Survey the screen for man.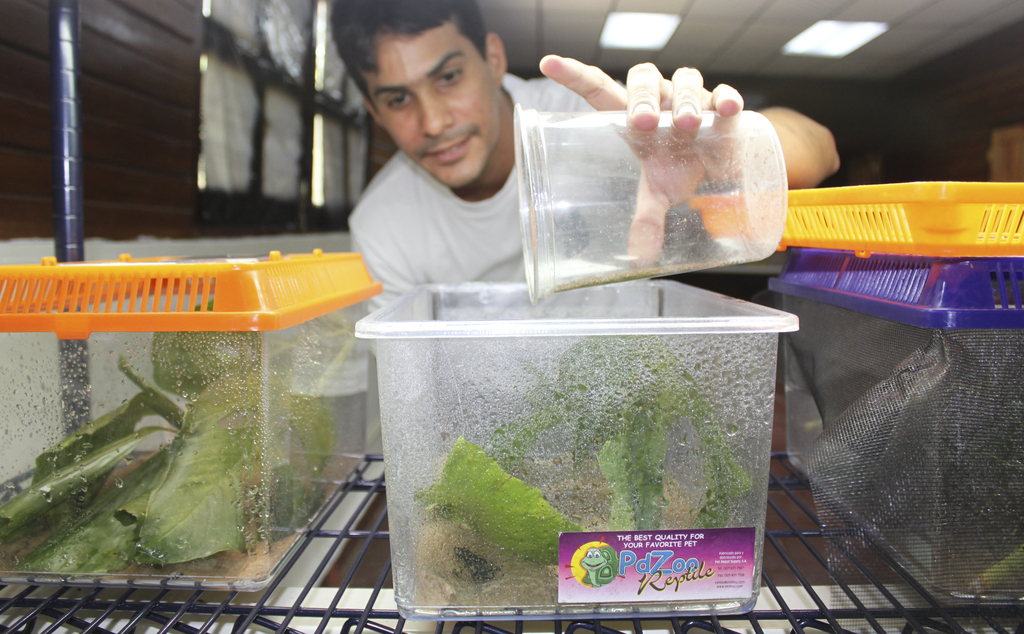
Survey found: 353,14,741,306.
